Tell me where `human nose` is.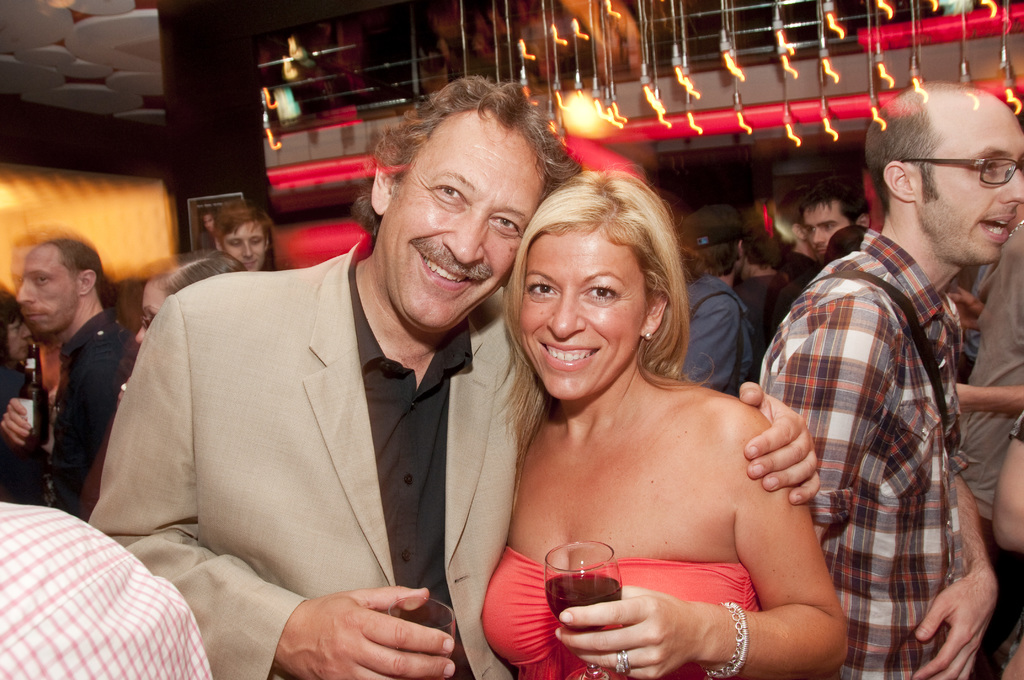
`human nose` is at select_region(544, 288, 589, 341).
